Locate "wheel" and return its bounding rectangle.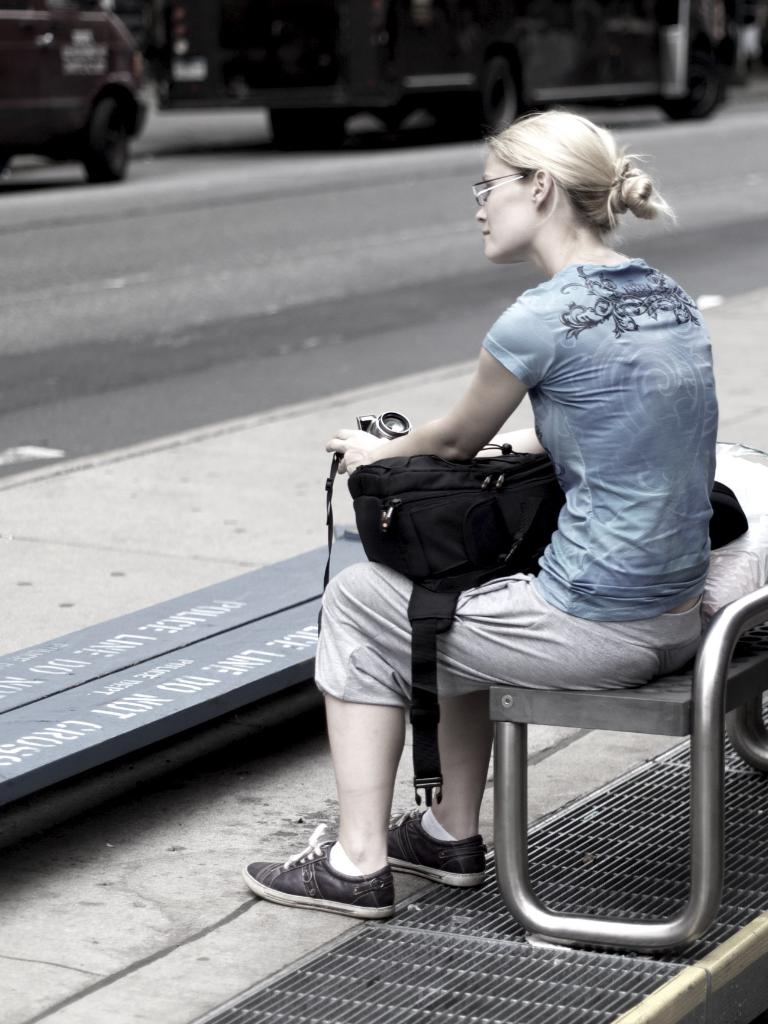
{"left": 471, "top": 58, "right": 518, "bottom": 138}.
